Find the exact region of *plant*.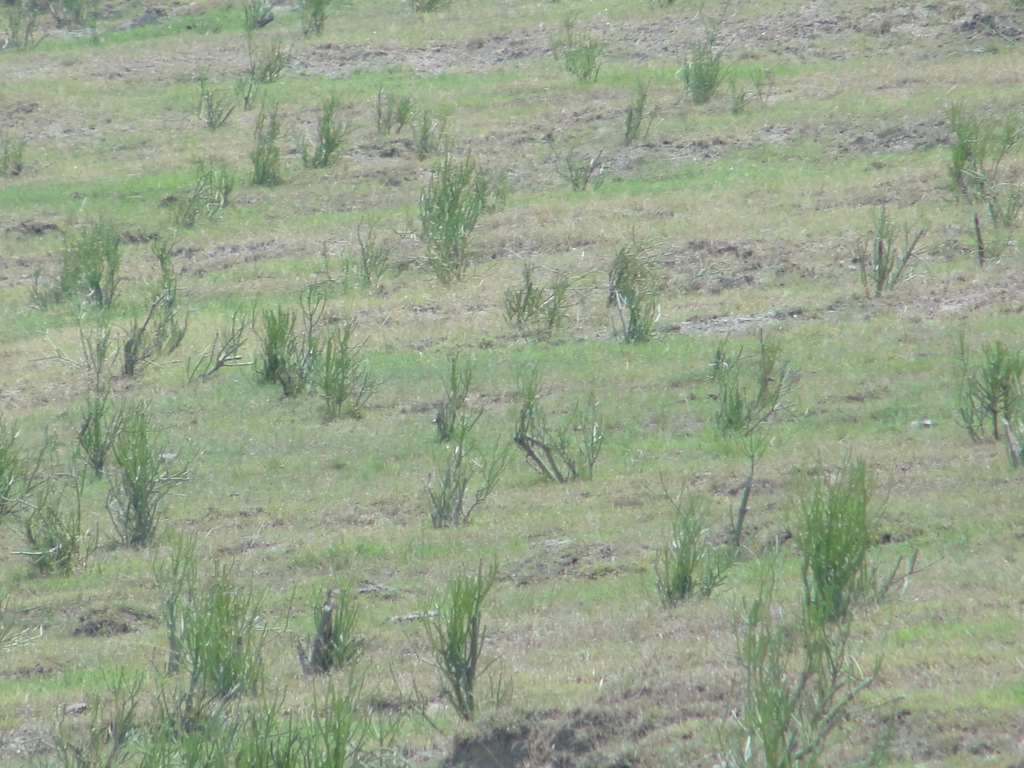
Exact region: box(682, 327, 808, 435).
